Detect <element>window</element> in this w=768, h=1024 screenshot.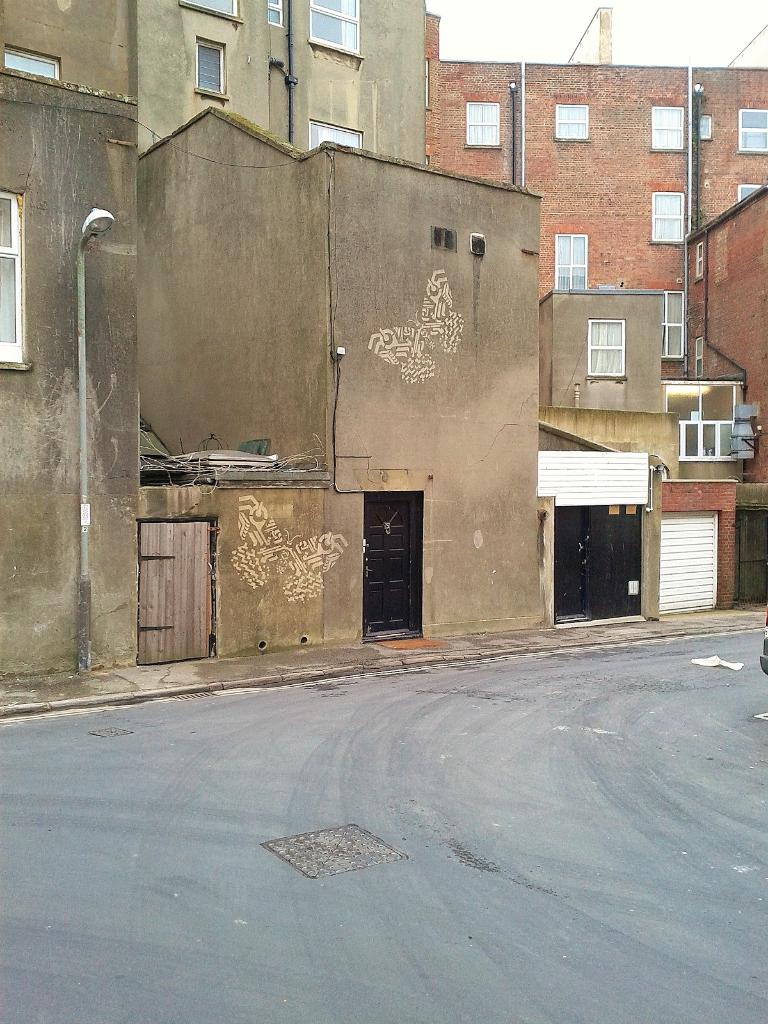
Detection: 650:100:689:153.
